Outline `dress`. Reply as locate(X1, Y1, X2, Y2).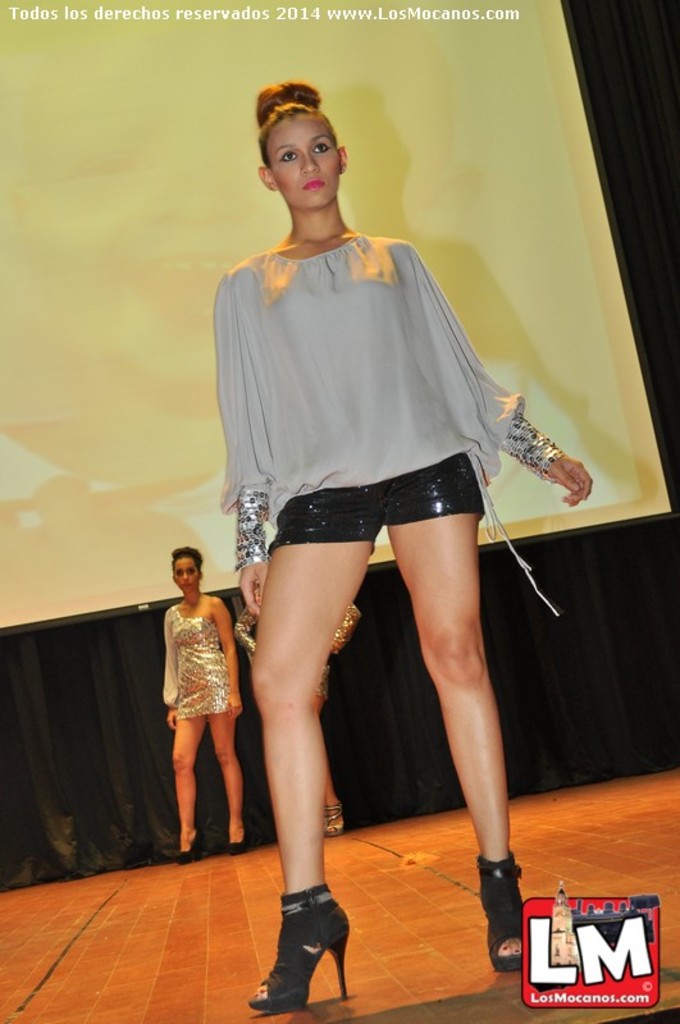
locate(161, 603, 231, 718).
